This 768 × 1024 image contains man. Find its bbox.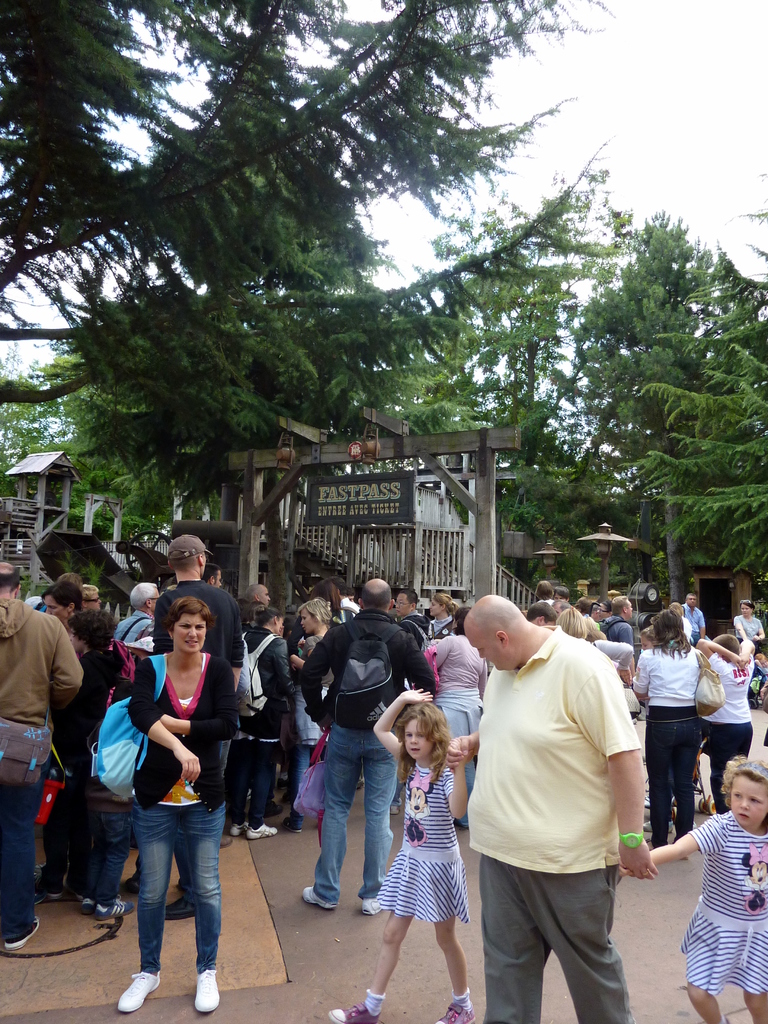
0,554,88,956.
